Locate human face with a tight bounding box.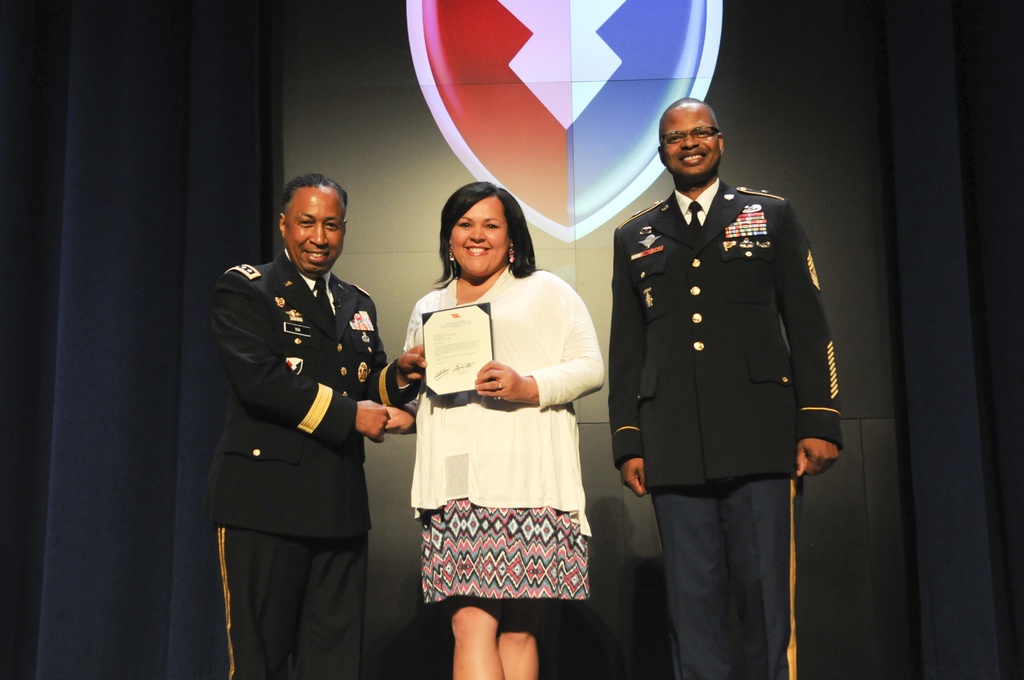
rect(283, 182, 348, 276).
